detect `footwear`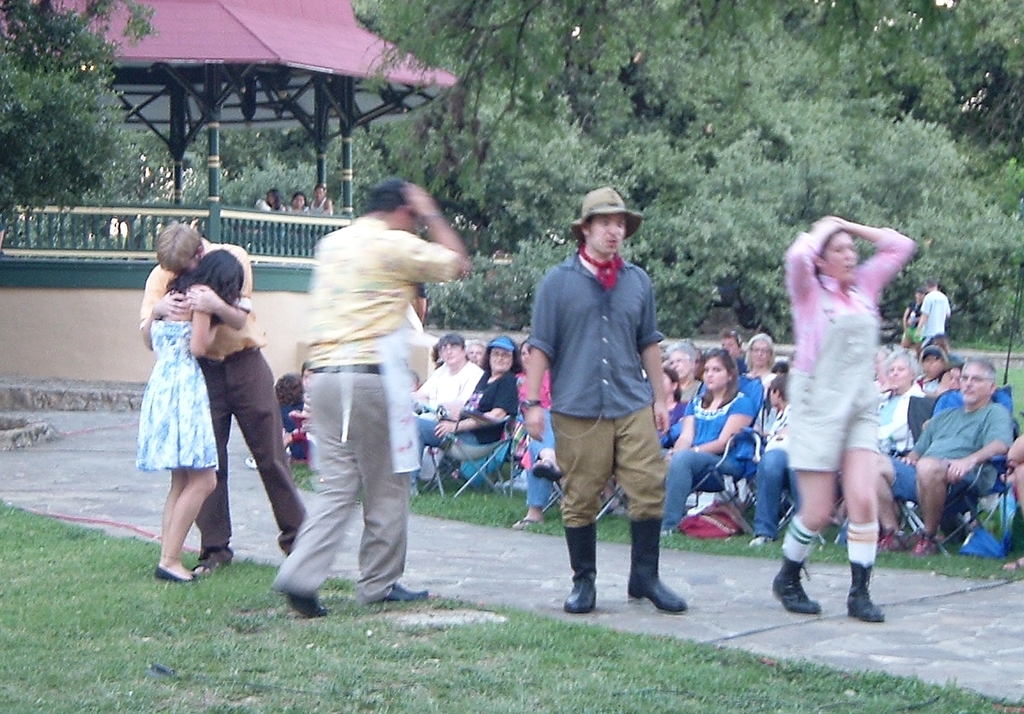
bbox(1000, 552, 1023, 566)
